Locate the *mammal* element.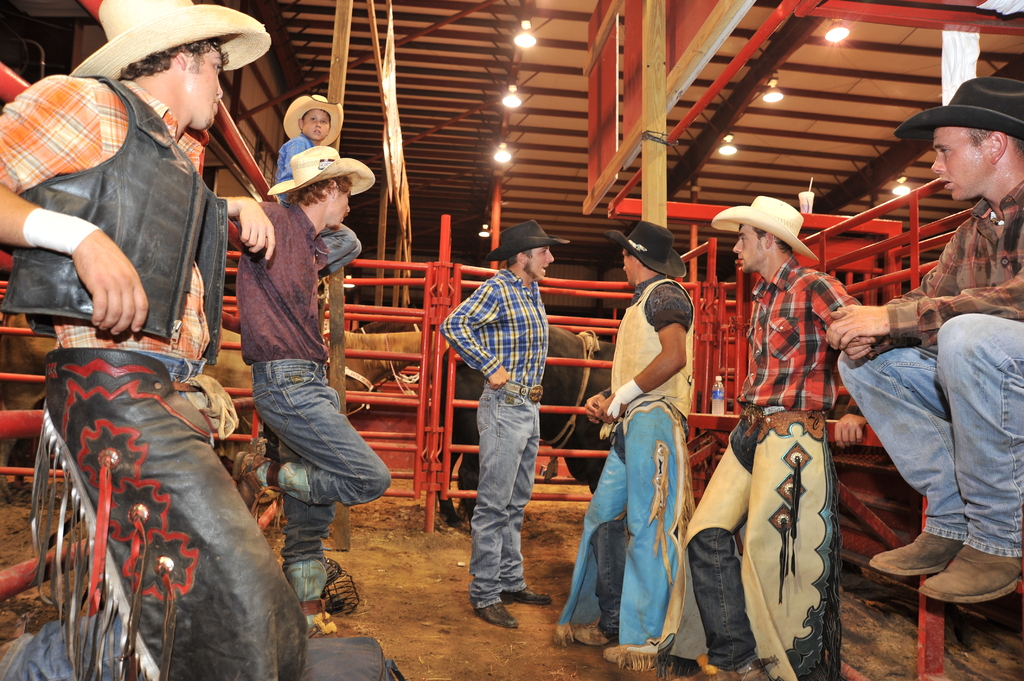
Element bbox: [left=204, top=143, right=394, bottom=636].
